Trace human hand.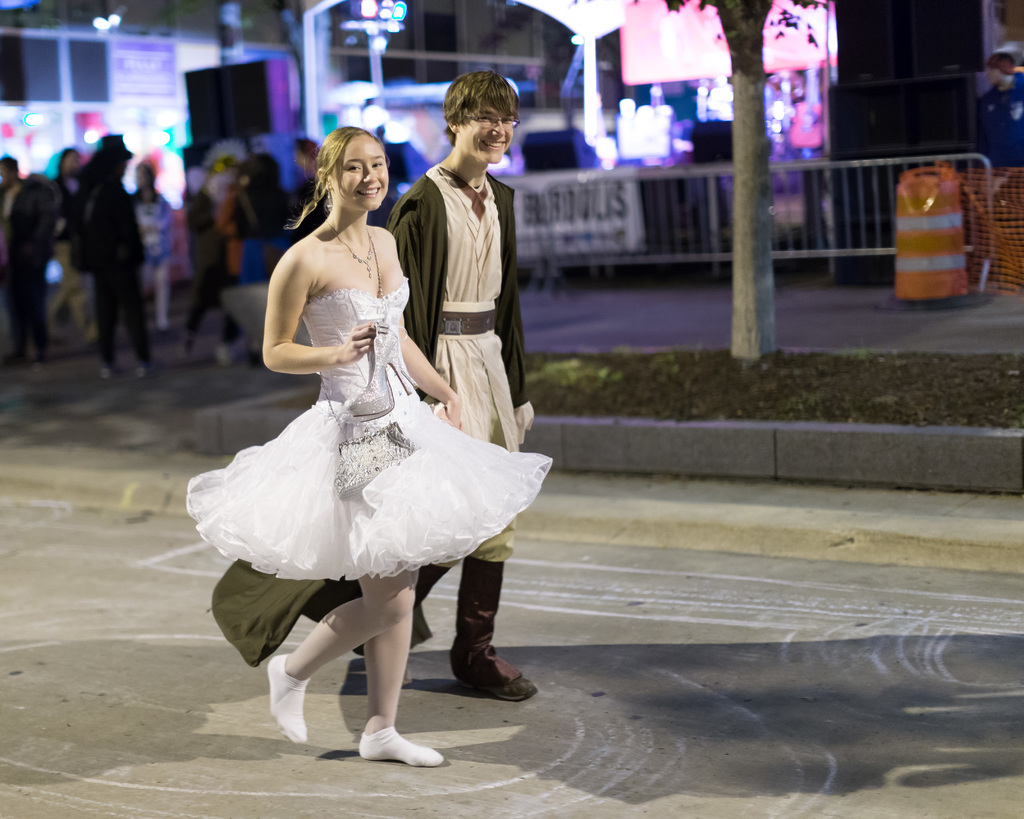
Traced to pyautogui.locateOnScreen(336, 321, 376, 358).
